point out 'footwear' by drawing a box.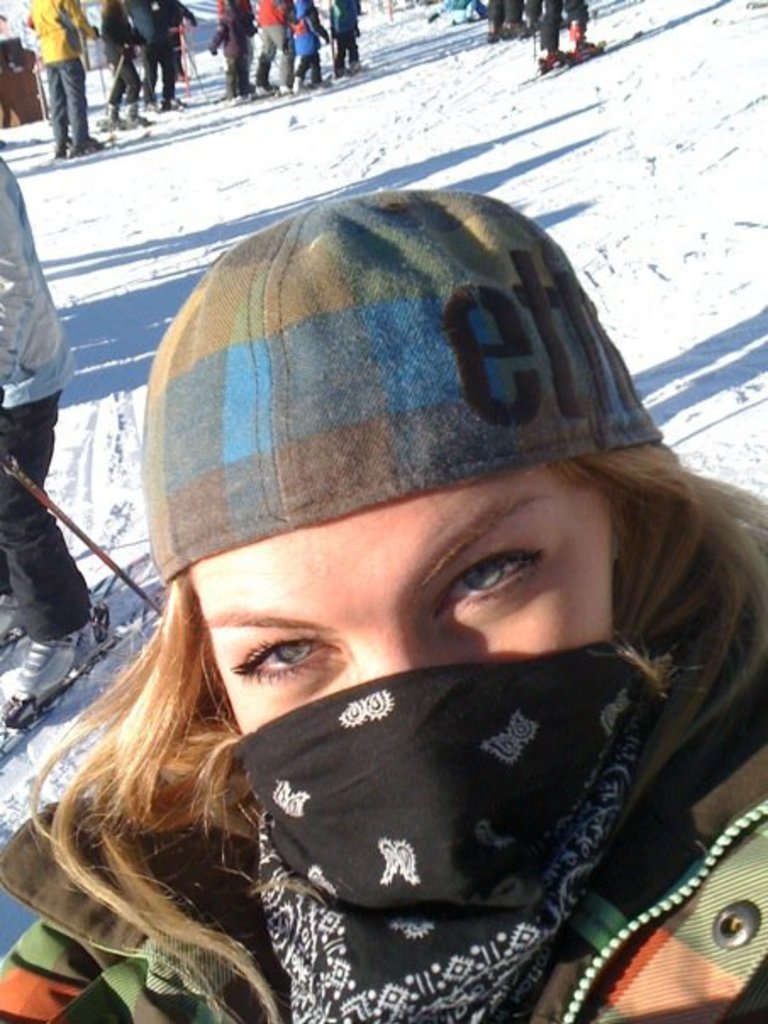
l=0, t=637, r=100, b=707.
